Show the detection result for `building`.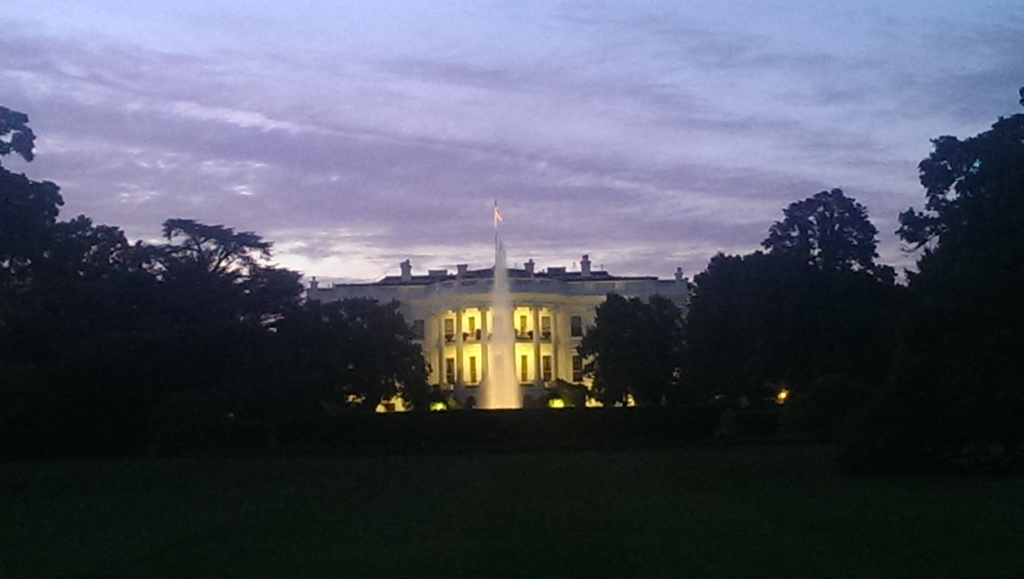
(307, 258, 689, 408).
